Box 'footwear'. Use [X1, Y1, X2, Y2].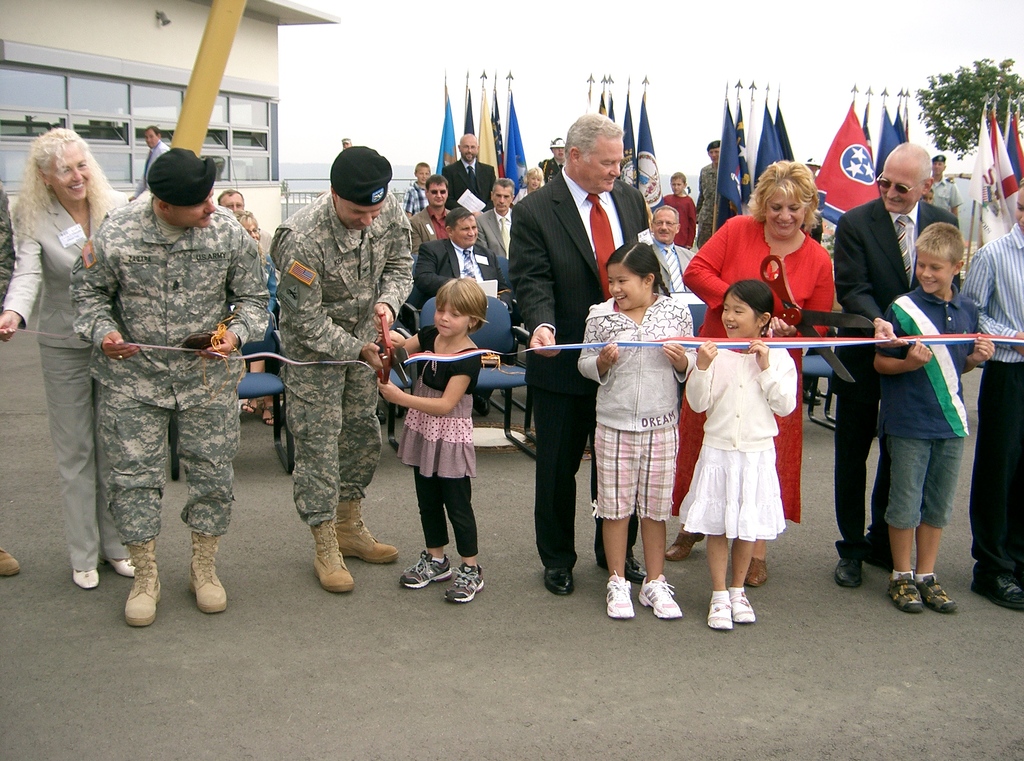
[796, 387, 821, 408].
